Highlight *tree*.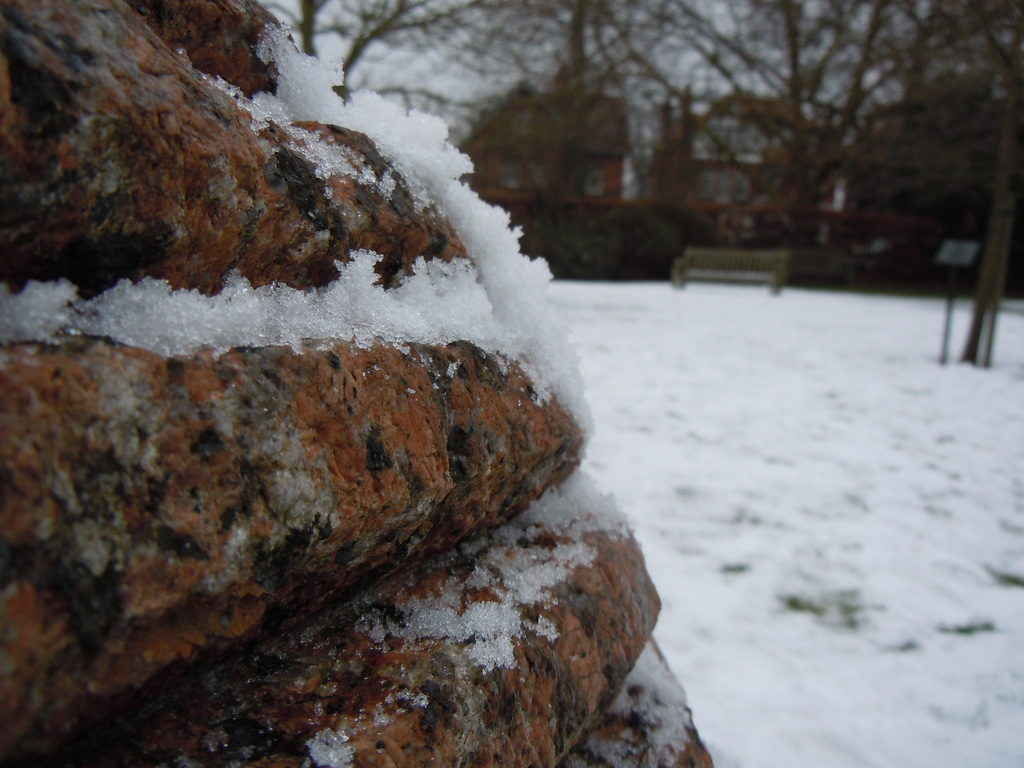
Highlighted region: l=590, t=0, r=869, b=250.
